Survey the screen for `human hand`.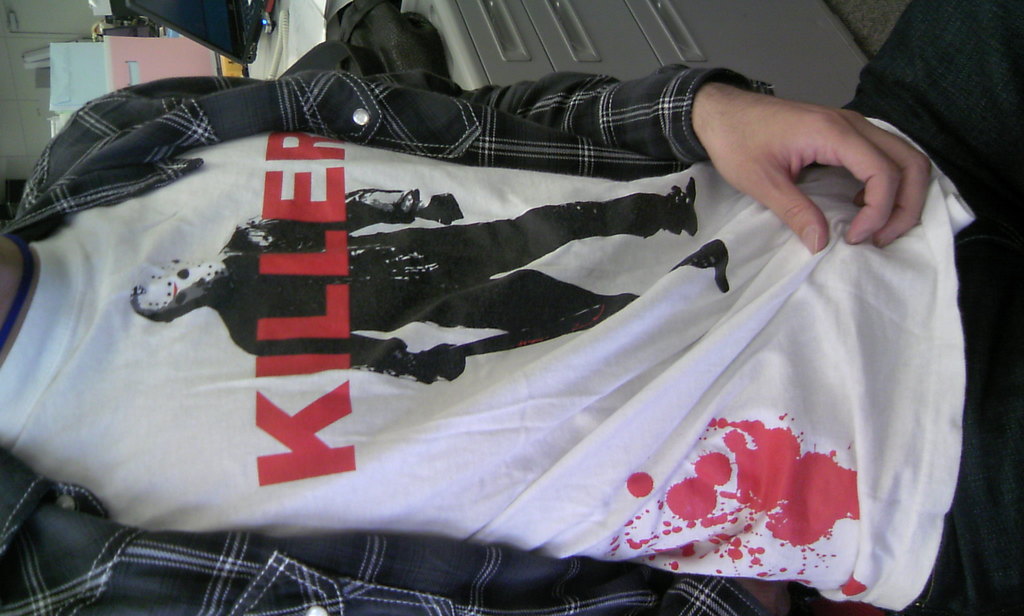
Survey found: <bbox>423, 344, 469, 385</bbox>.
